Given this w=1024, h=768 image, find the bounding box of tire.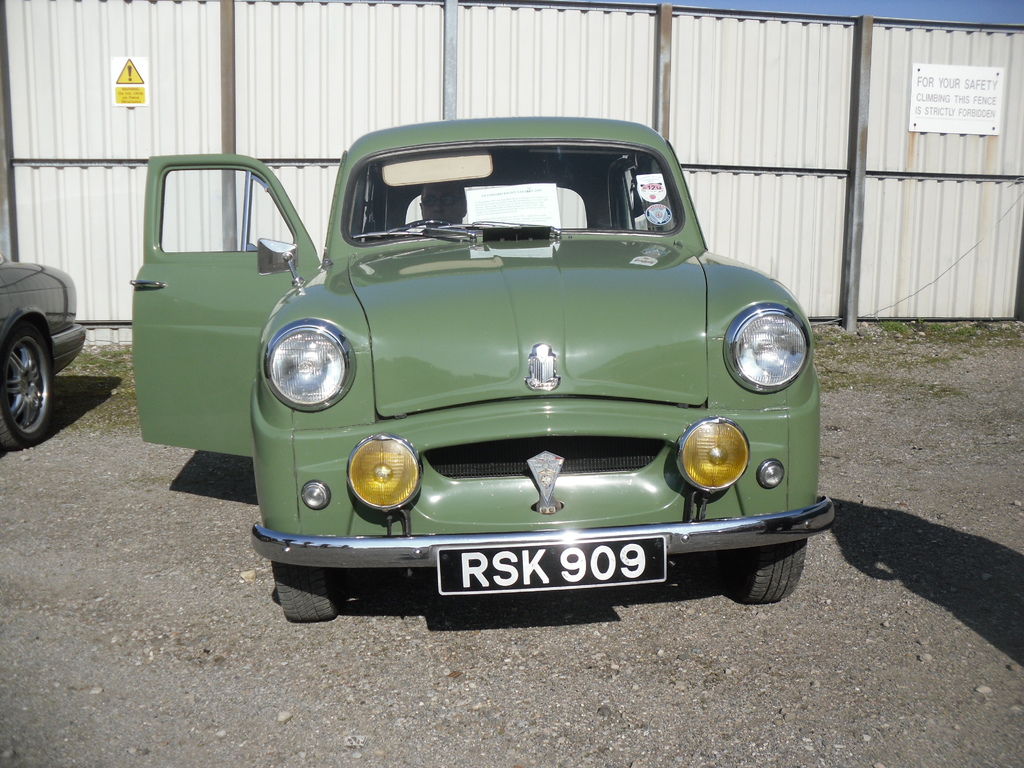
[left=0, top=324, right=53, bottom=450].
